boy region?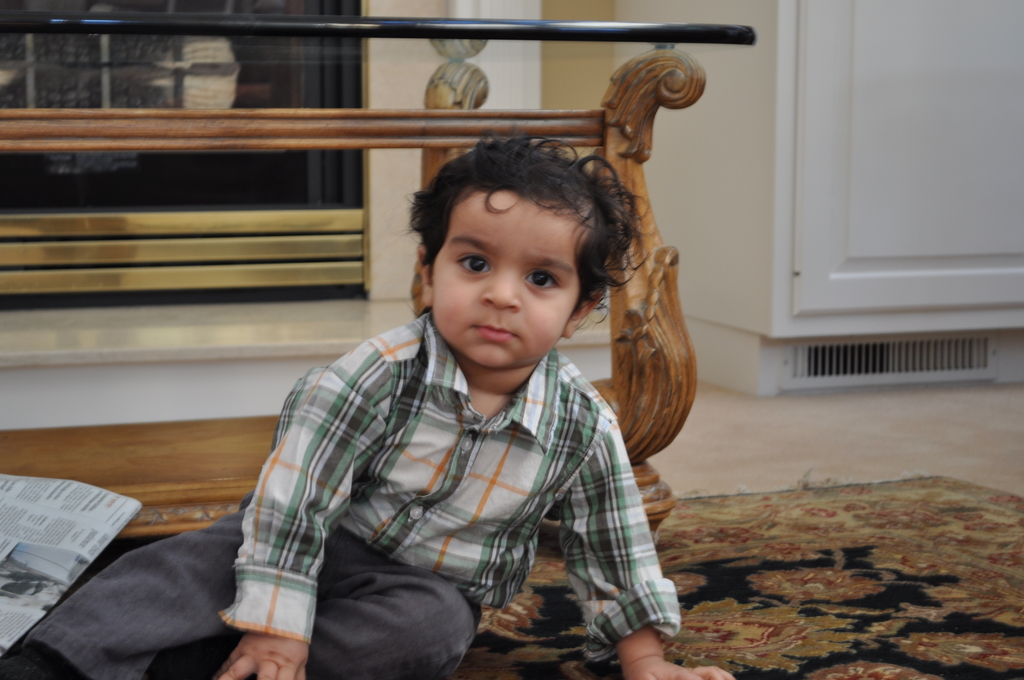
0, 127, 733, 679
